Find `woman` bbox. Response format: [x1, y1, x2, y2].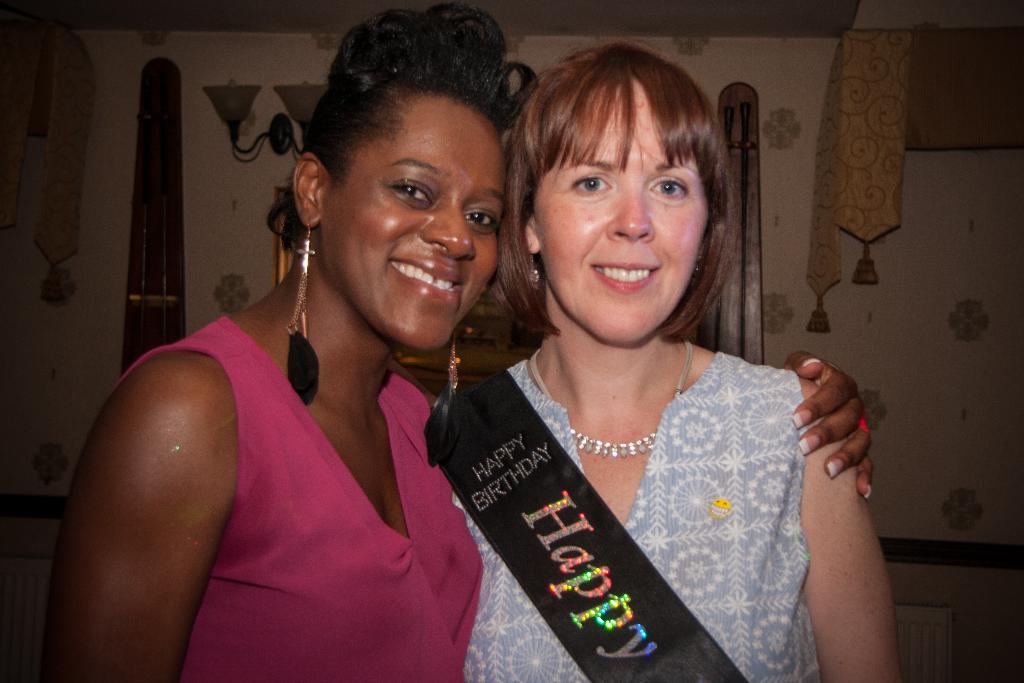
[449, 42, 900, 682].
